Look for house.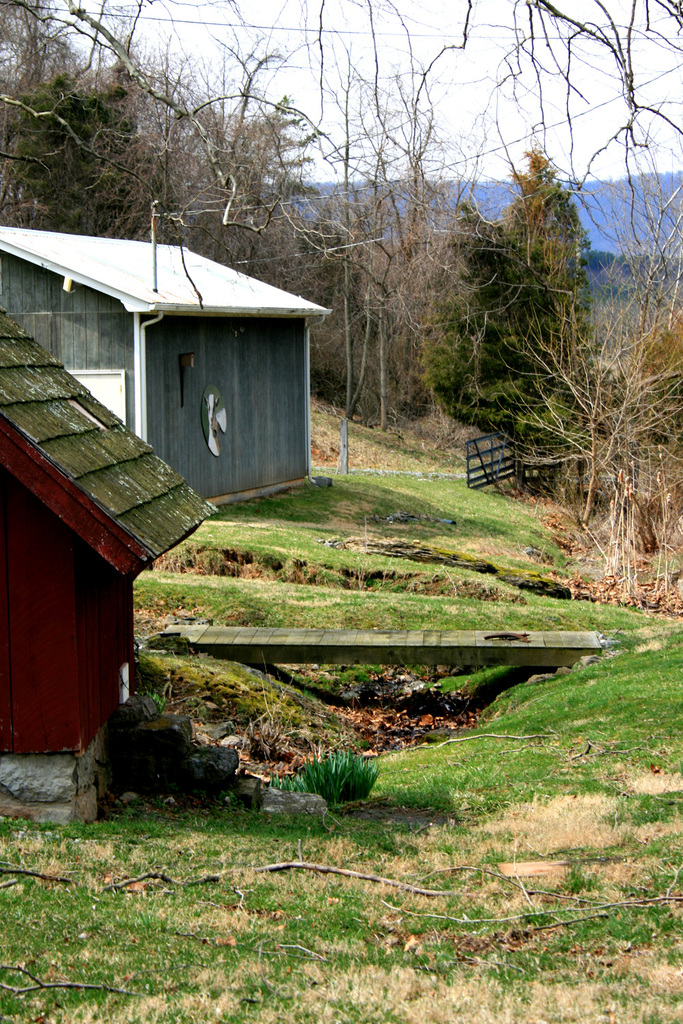
Found: bbox(0, 225, 339, 504).
